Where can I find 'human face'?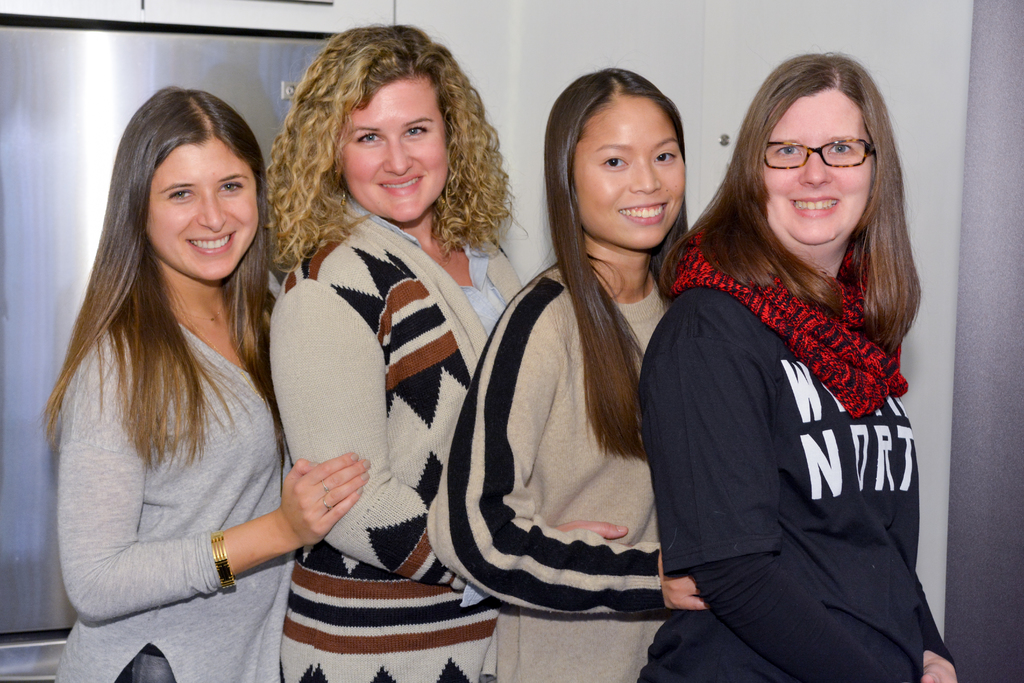
You can find it at l=764, t=90, r=876, b=240.
